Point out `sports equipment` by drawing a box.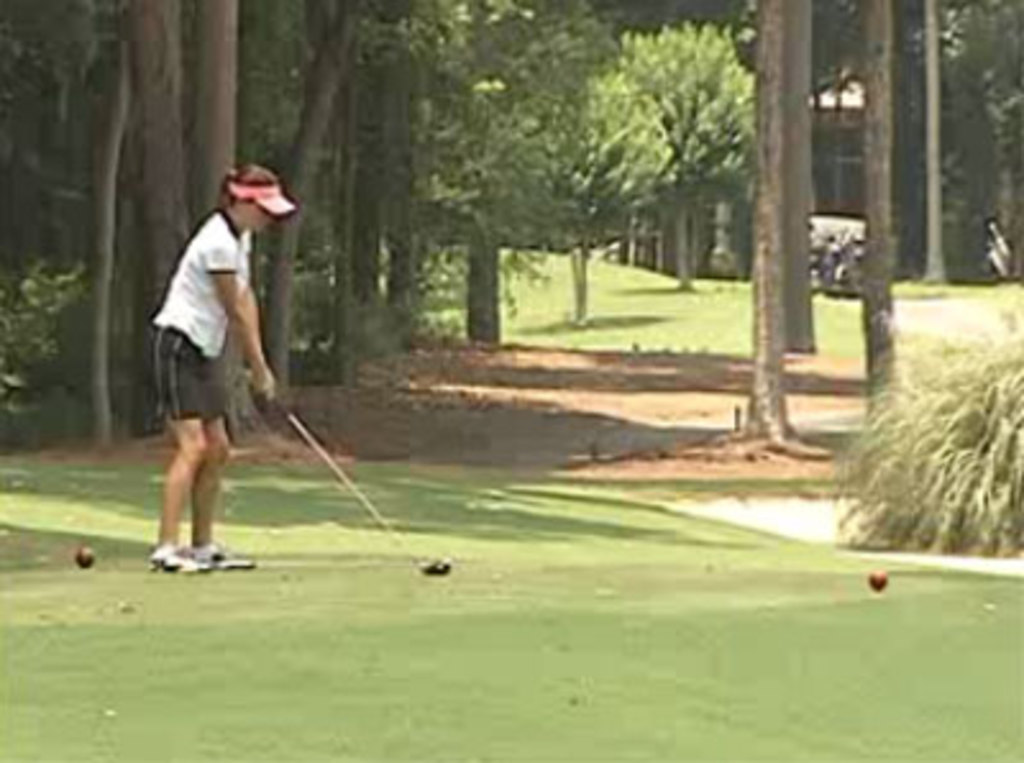
Rect(74, 545, 97, 571).
